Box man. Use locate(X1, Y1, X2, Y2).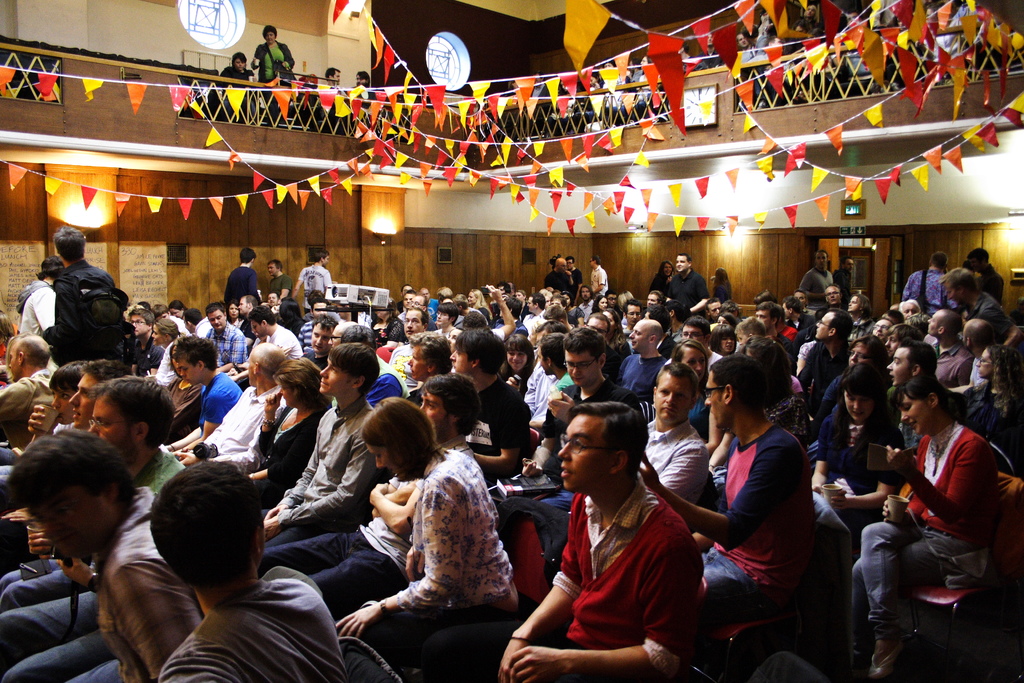
locate(632, 354, 828, 605).
